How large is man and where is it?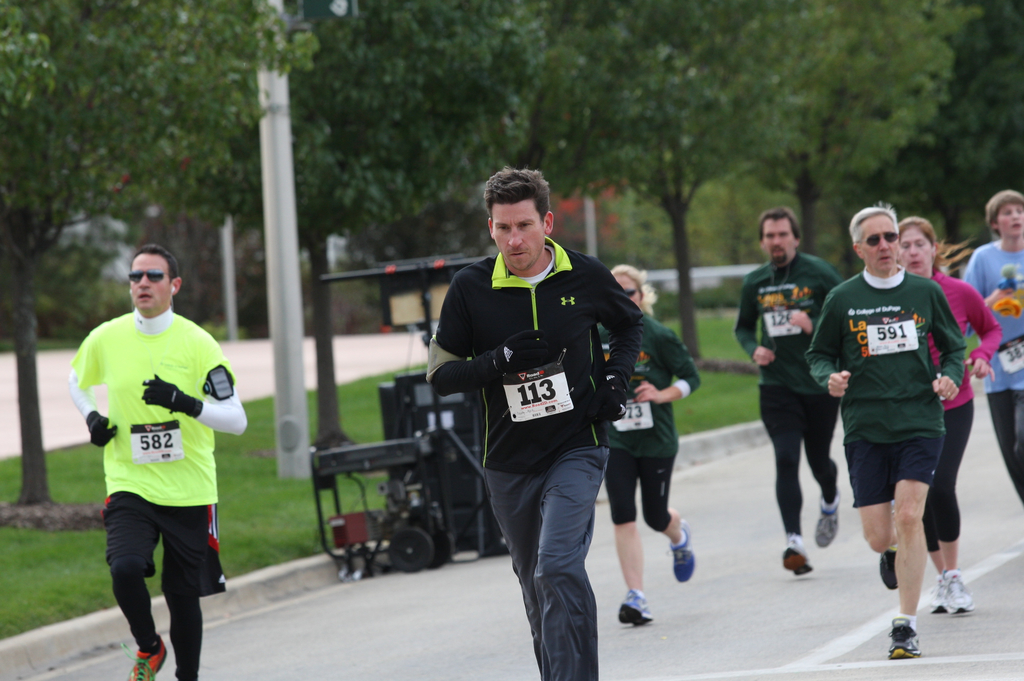
Bounding box: 963, 191, 1023, 509.
